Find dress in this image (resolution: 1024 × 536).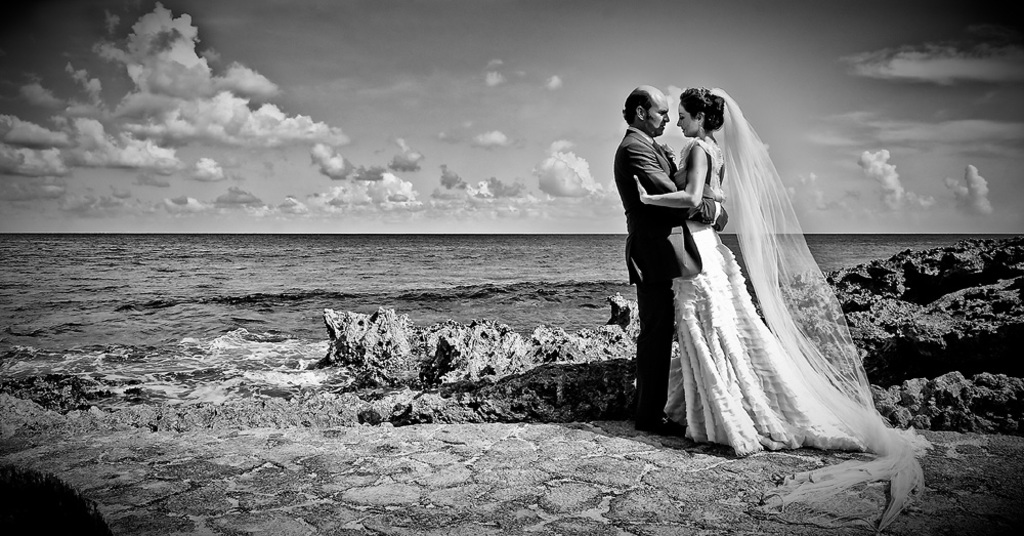
618:99:869:436.
